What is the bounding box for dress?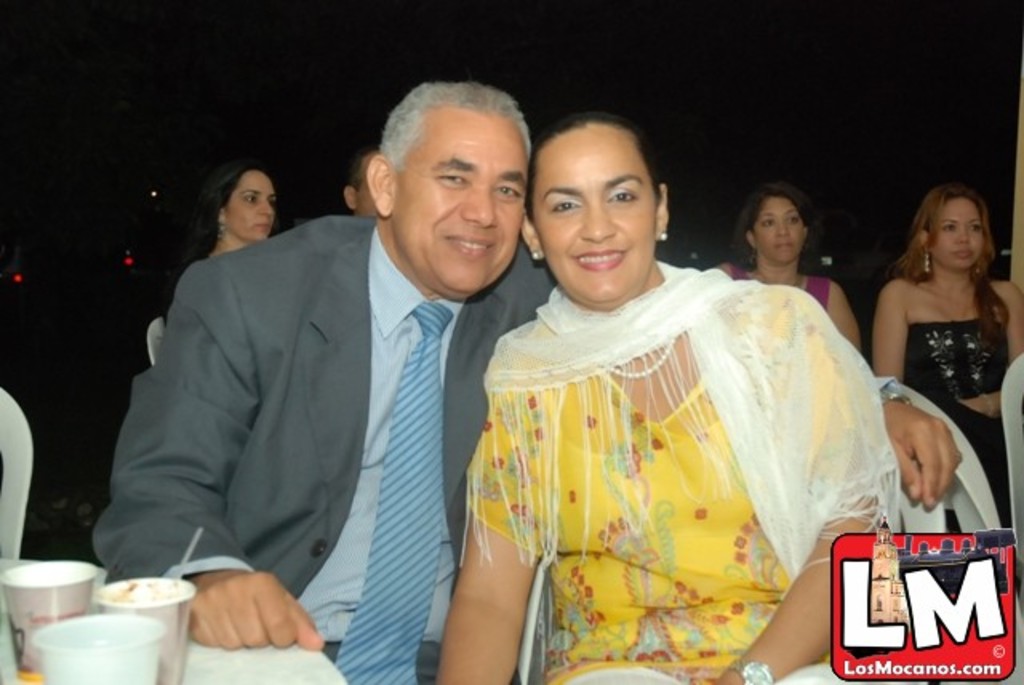
901:318:1011:536.
